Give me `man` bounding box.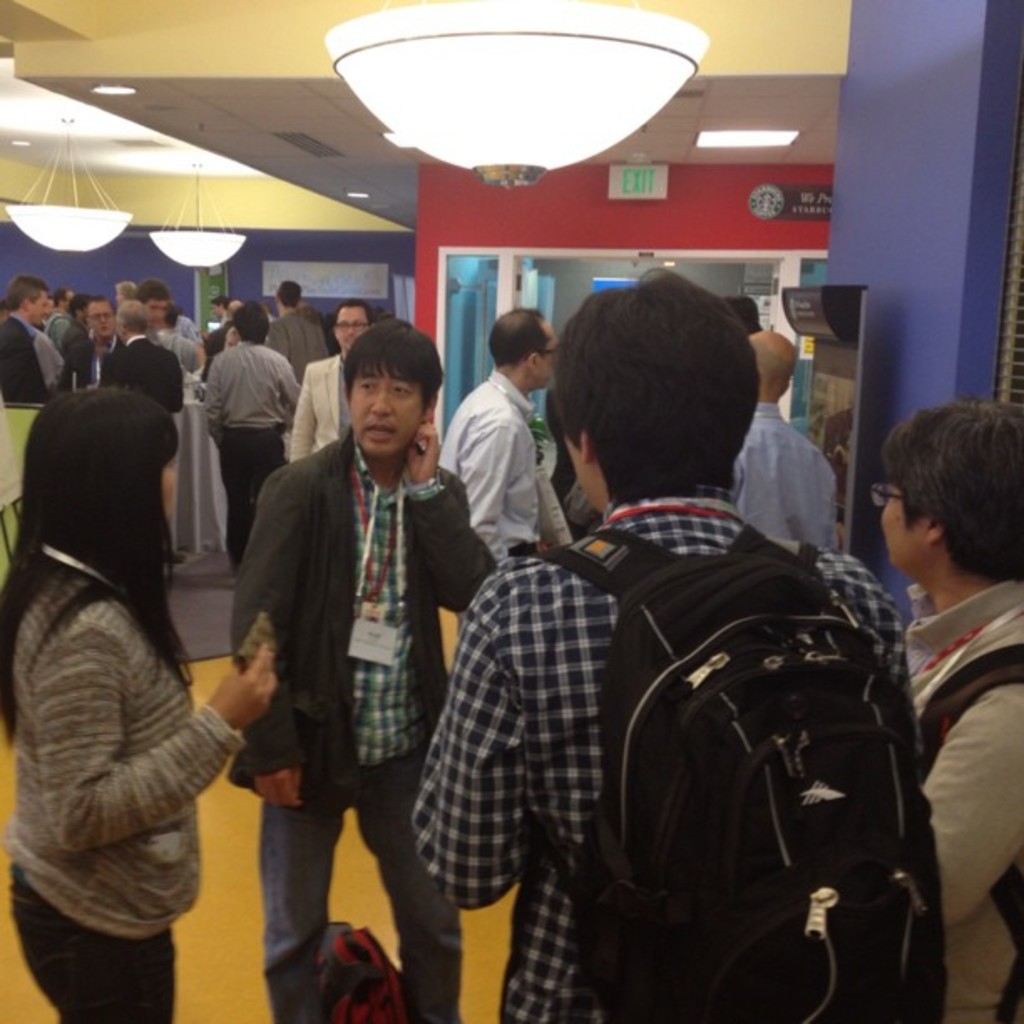
[left=211, top=298, right=224, bottom=321].
